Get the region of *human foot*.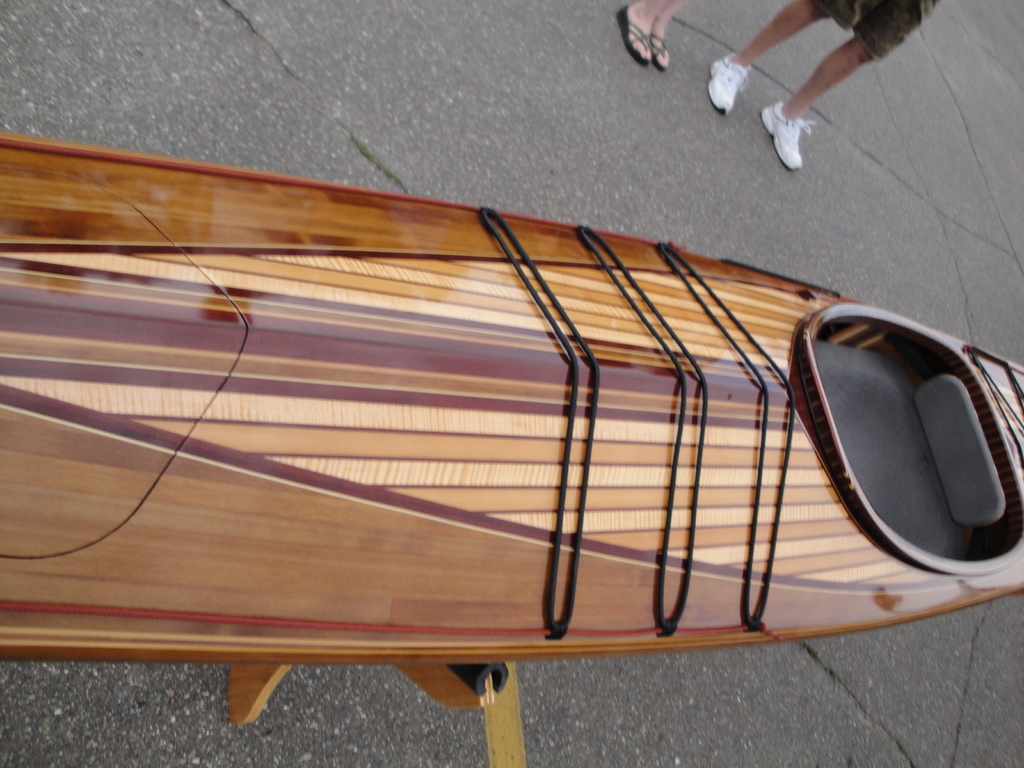
l=765, t=98, r=807, b=169.
